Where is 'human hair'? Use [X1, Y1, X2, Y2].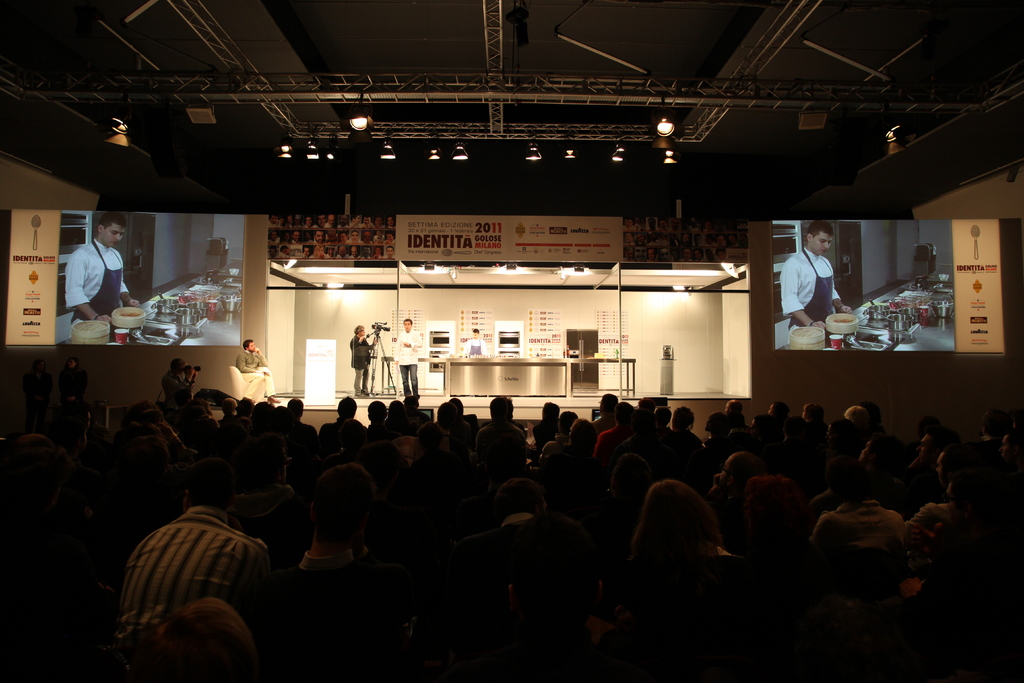
[609, 451, 653, 505].
